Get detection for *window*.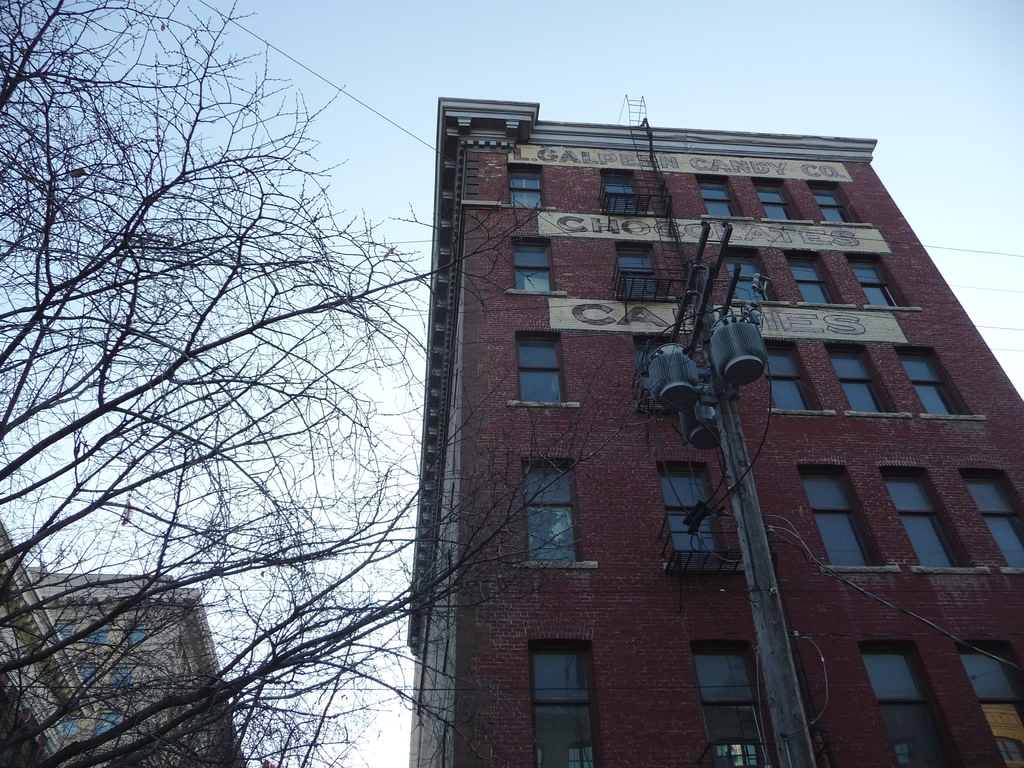
Detection: [697, 650, 755, 764].
